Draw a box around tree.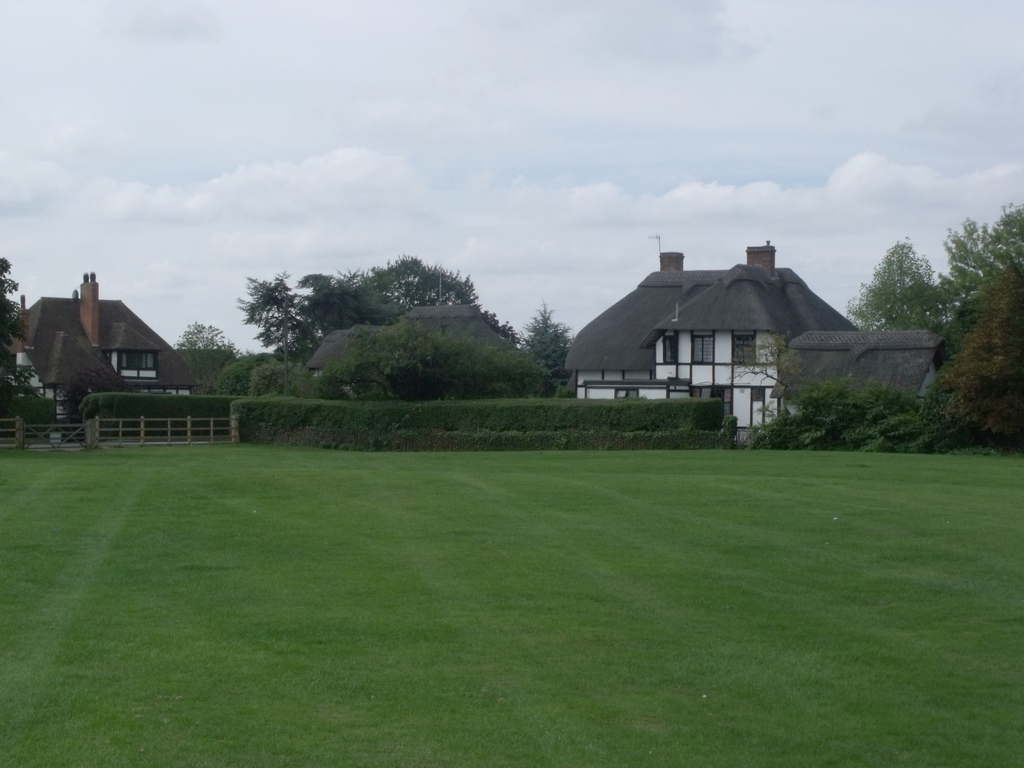
[left=241, top=270, right=316, bottom=364].
